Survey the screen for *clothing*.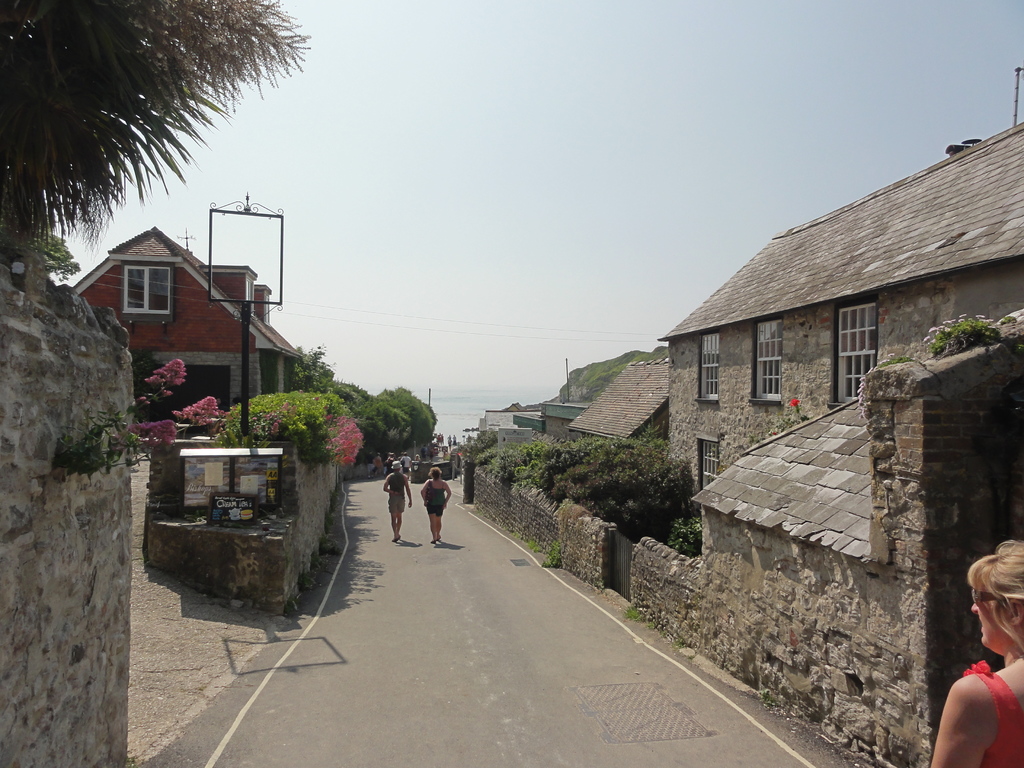
Survey found: left=961, top=657, right=1023, bottom=767.
